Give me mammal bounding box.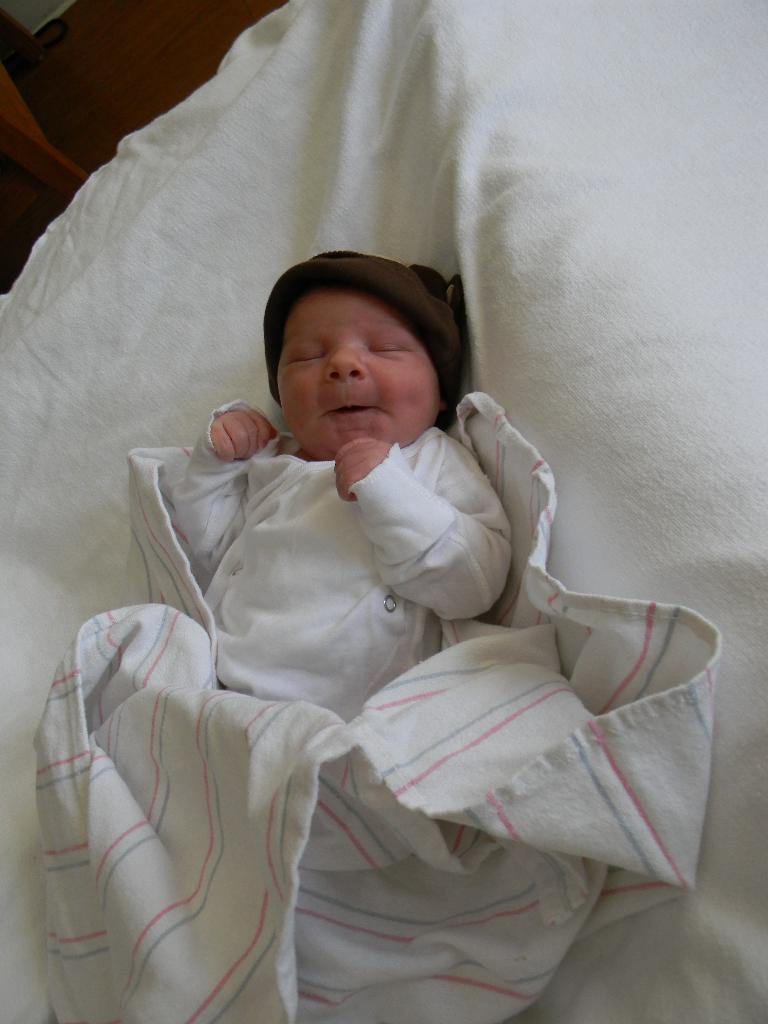
49/167/690/991.
